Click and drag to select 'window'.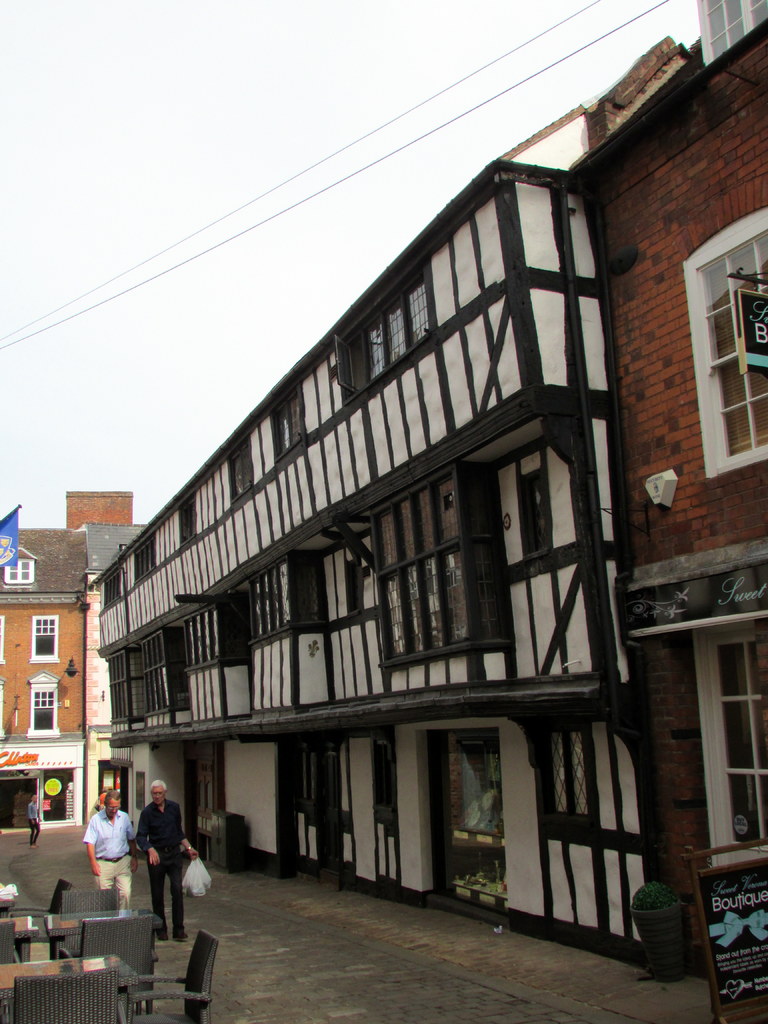
Selection: bbox=[132, 536, 161, 584].
